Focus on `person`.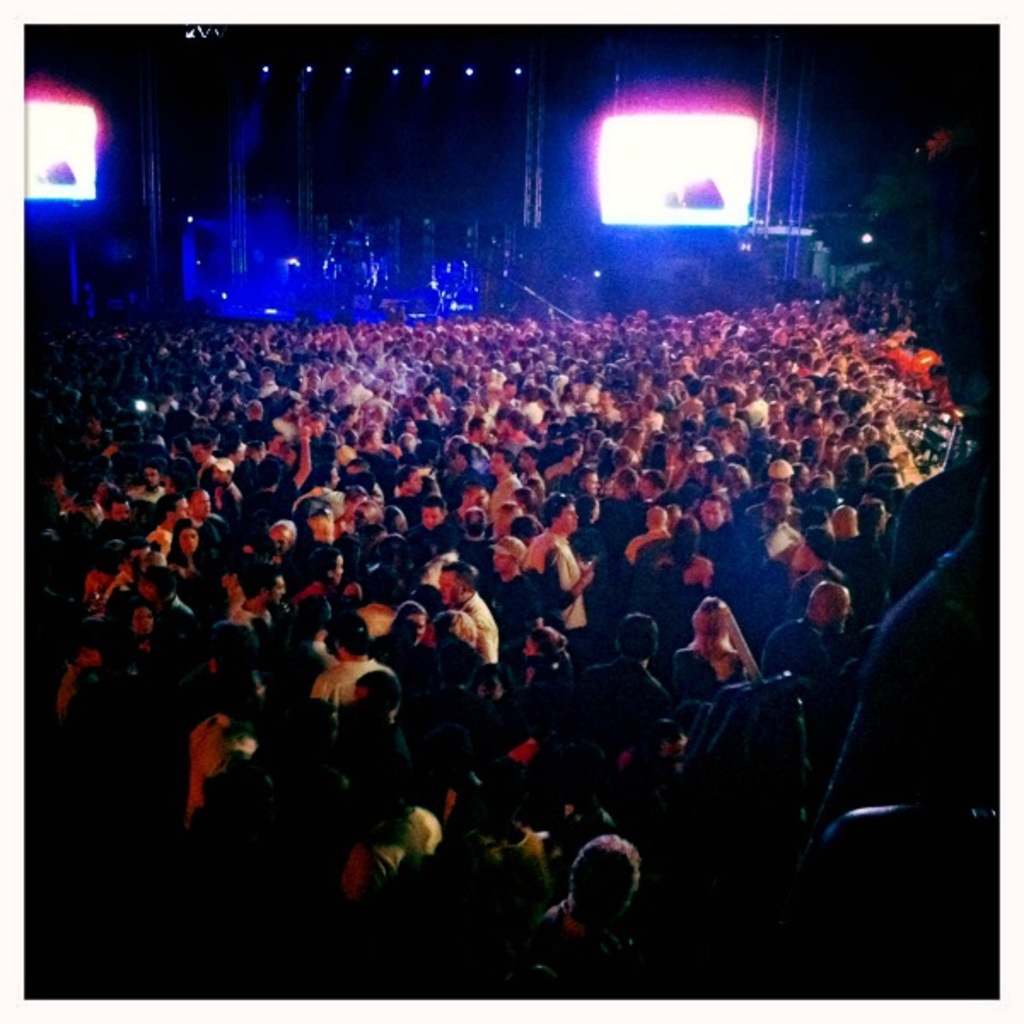
Focused at pyautogui.locateOnScreen(655, 710, 703, 765).
